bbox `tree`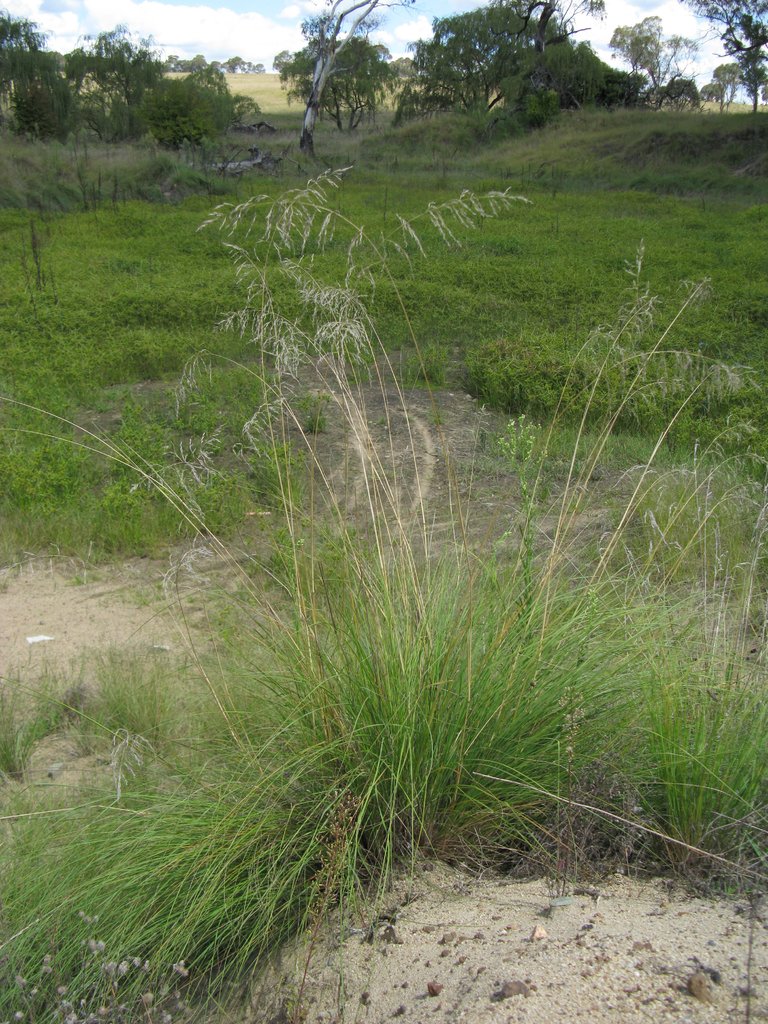
165,53,225,74
